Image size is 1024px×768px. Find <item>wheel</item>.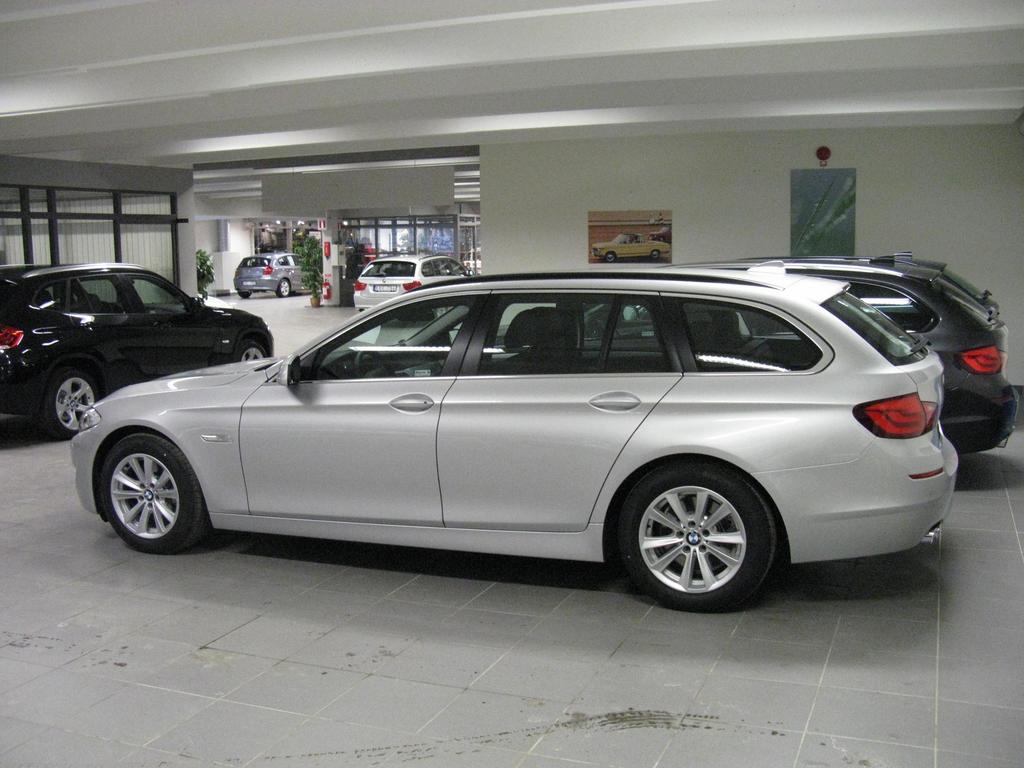
(275,279,291,296).
